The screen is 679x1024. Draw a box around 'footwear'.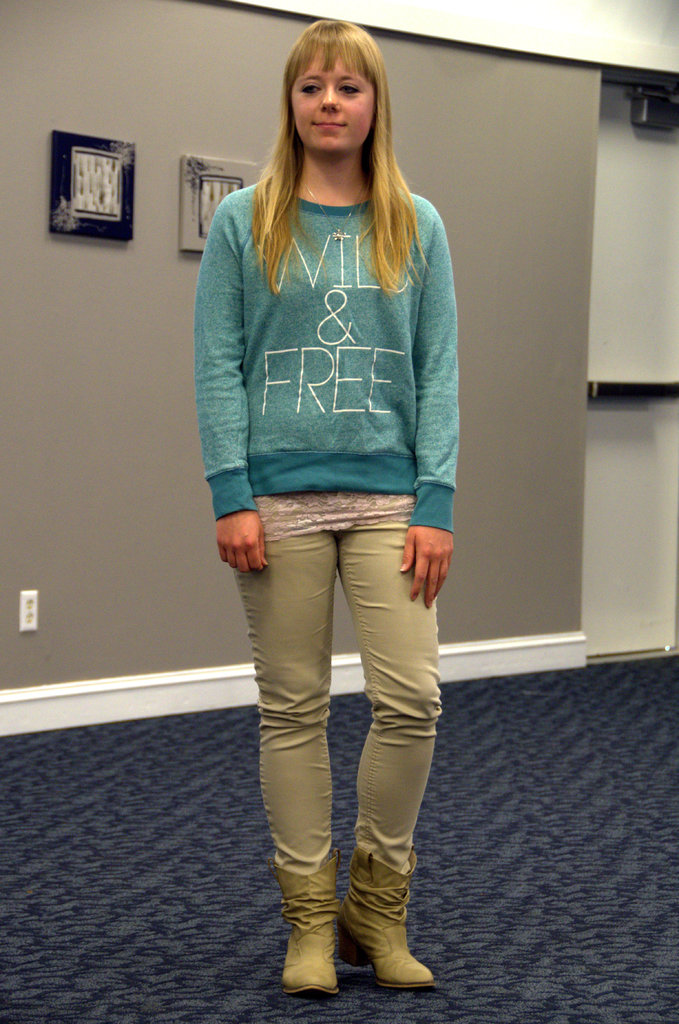
(275, 856, 344, 993).
